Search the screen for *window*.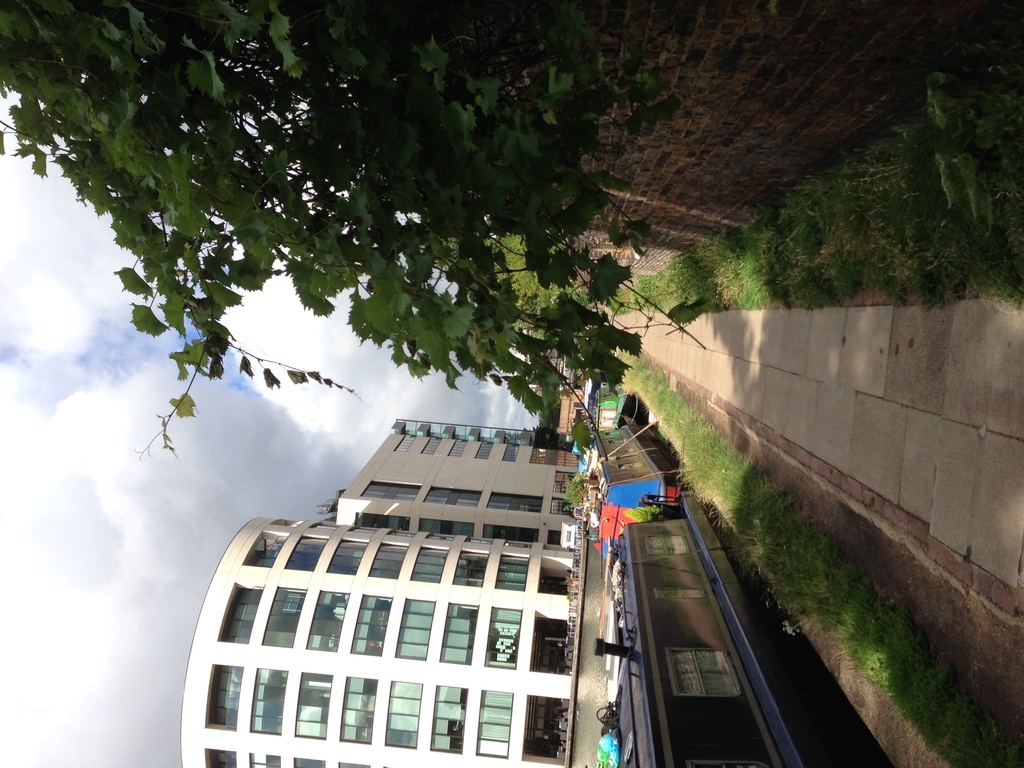
Found at [308, 589, 349, 651].
